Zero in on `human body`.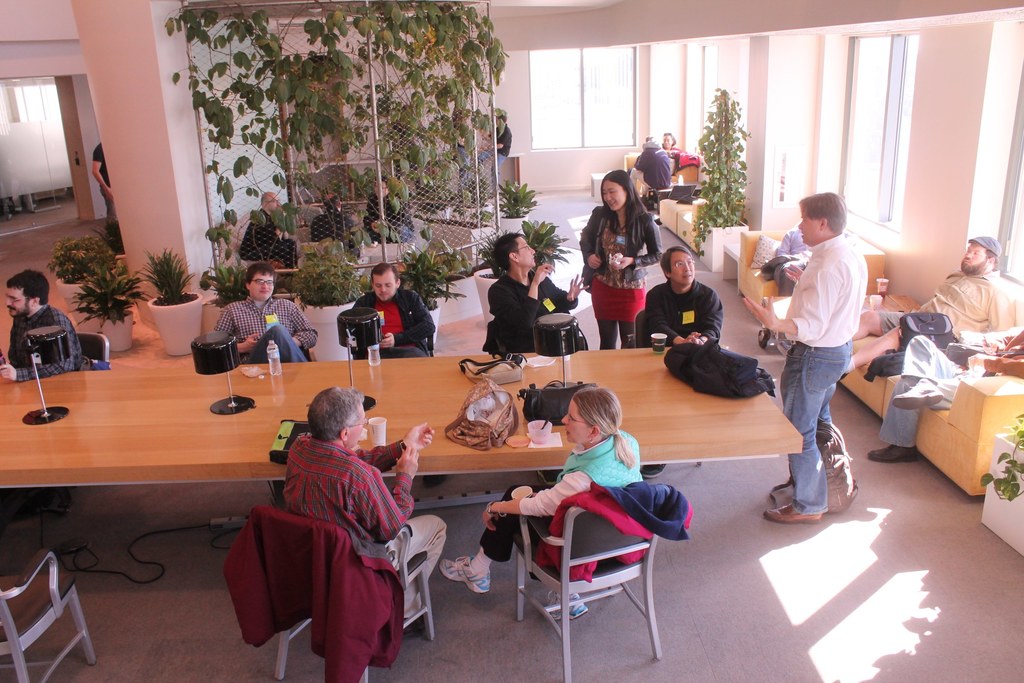
Zeroed in: crop(285, 389, 445, 616).
